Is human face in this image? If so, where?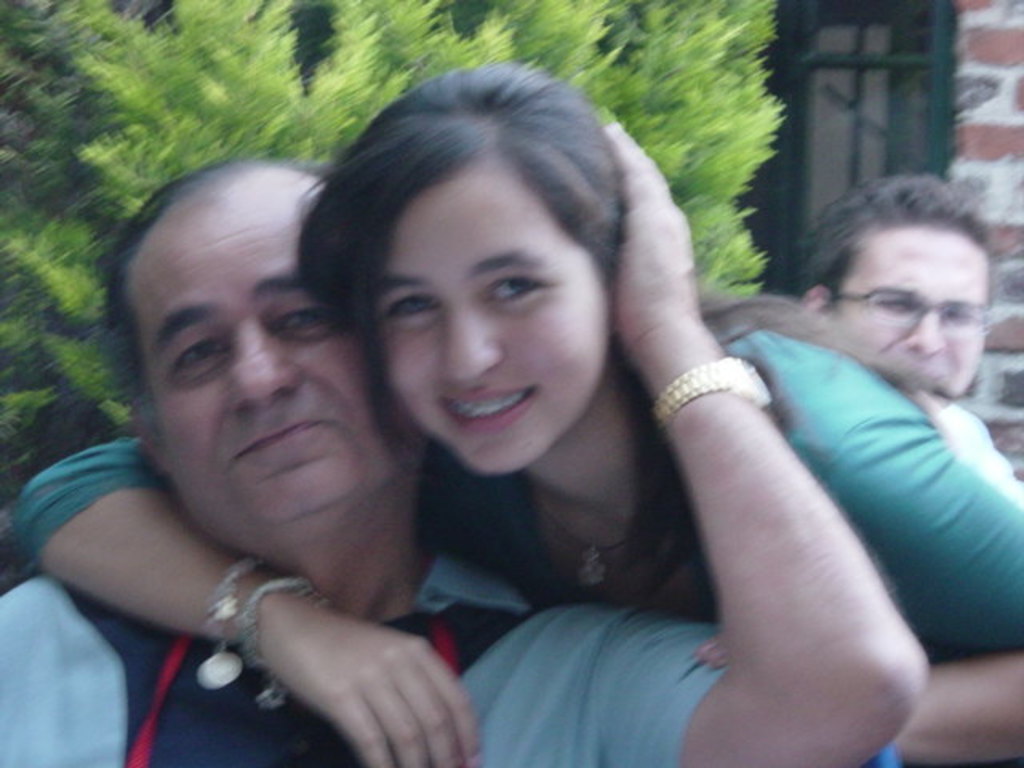
Yes, at l=128, t=195, r=411, b=534.
